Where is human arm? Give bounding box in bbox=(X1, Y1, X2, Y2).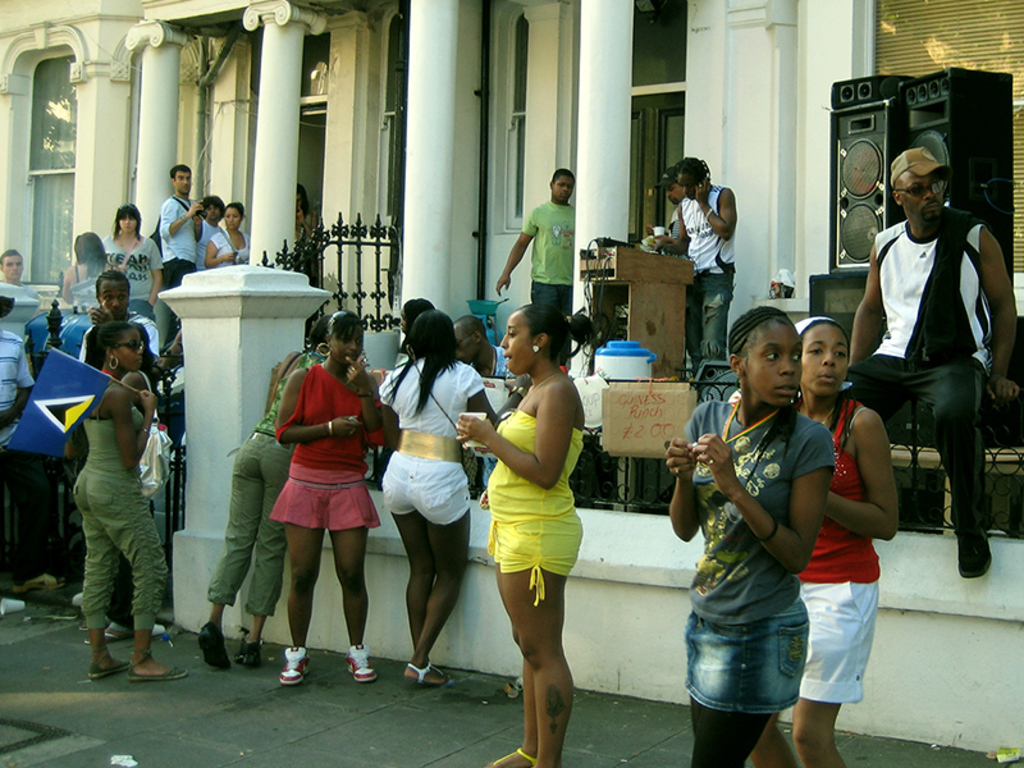
bbox=(493, 201, 548, 297).
